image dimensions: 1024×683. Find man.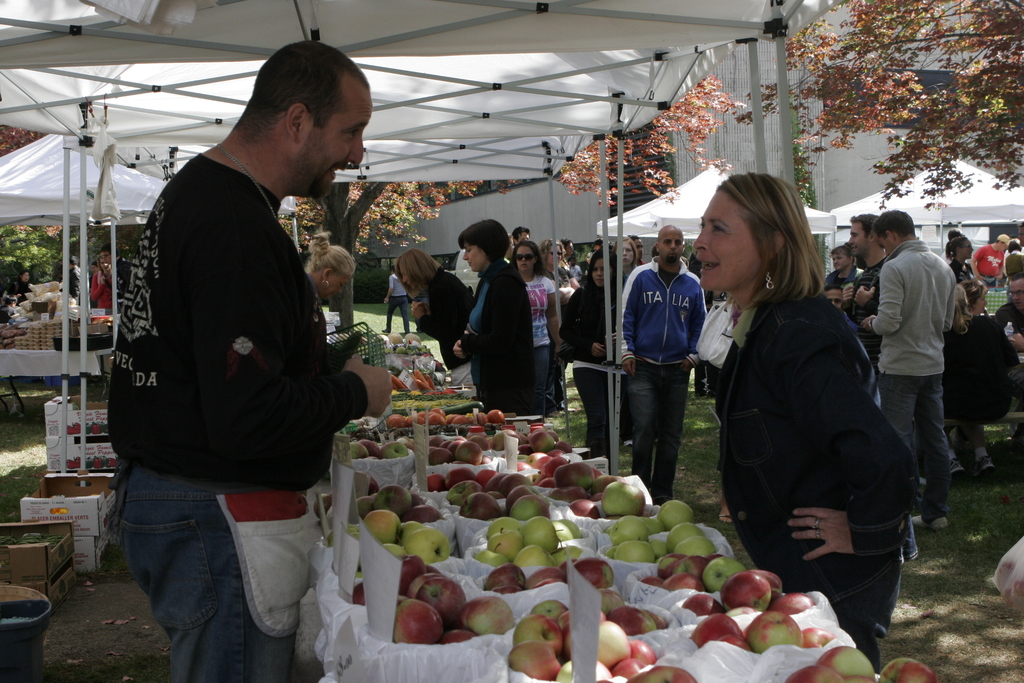
bbox=[510, 224, 530, 247].
